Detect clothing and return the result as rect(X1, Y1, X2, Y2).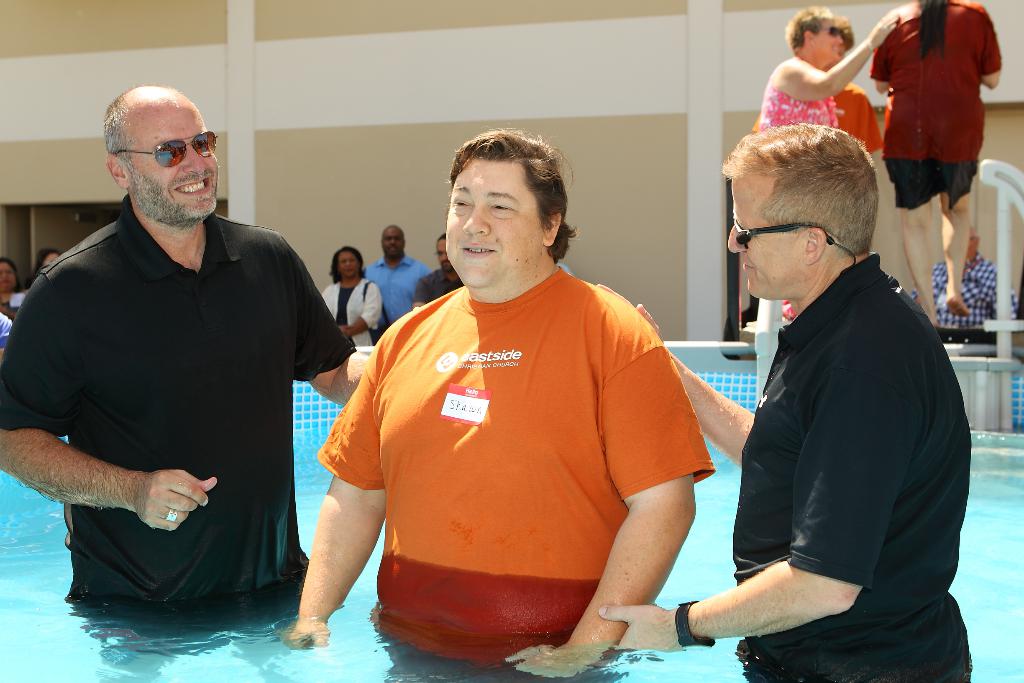
rect(732, 251, 970, 682).
